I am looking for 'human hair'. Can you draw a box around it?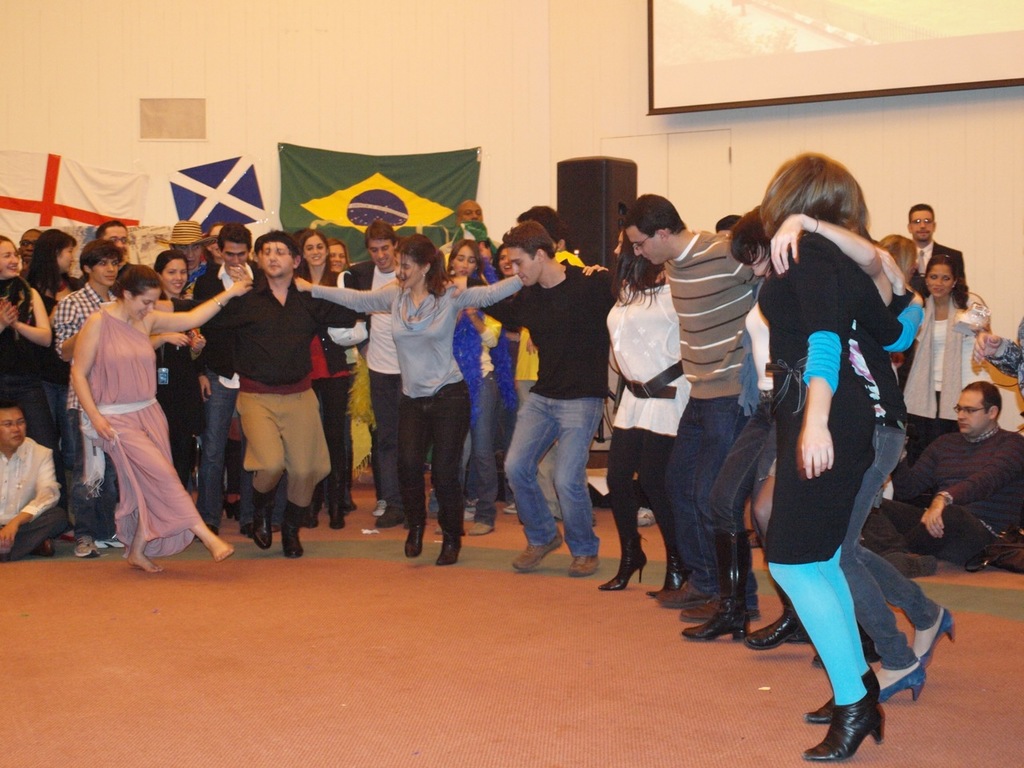
Sure, the bounding box is 722/201/770/265.
